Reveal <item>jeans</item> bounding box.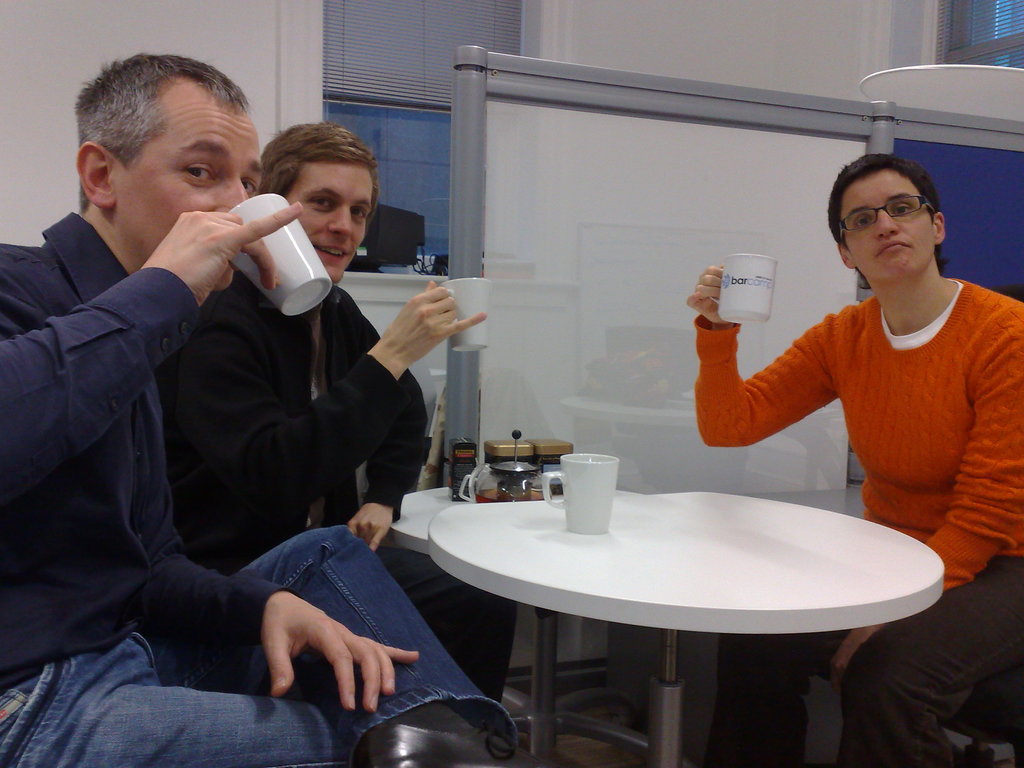
Revealed: (x1=0, y1=537, x2=518, y2=767).
